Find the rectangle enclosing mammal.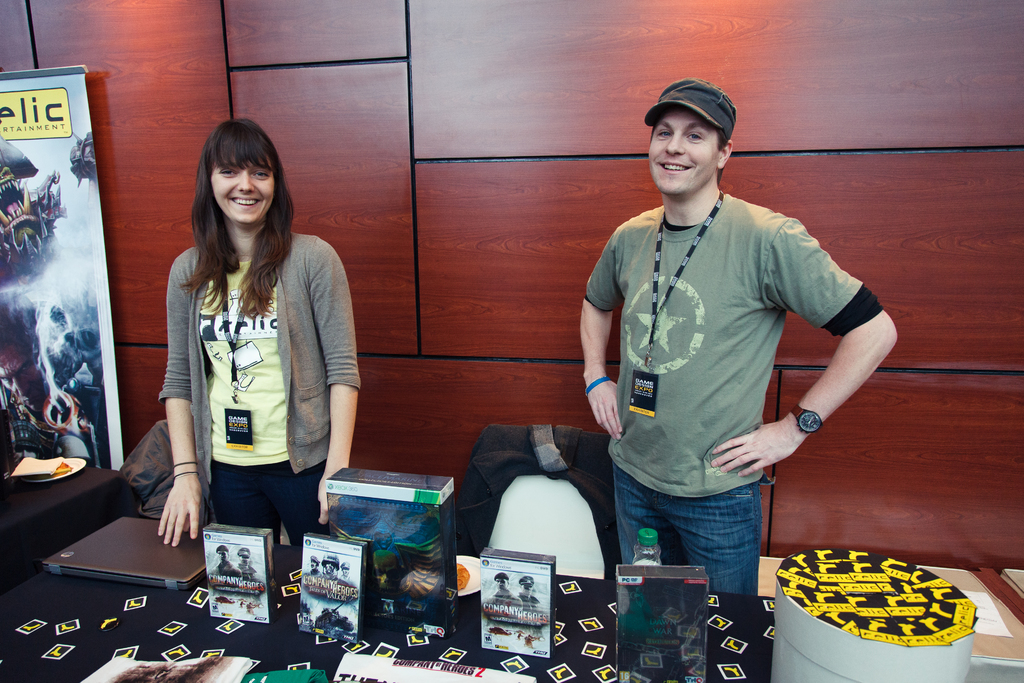
324, 557, 336, 586.
